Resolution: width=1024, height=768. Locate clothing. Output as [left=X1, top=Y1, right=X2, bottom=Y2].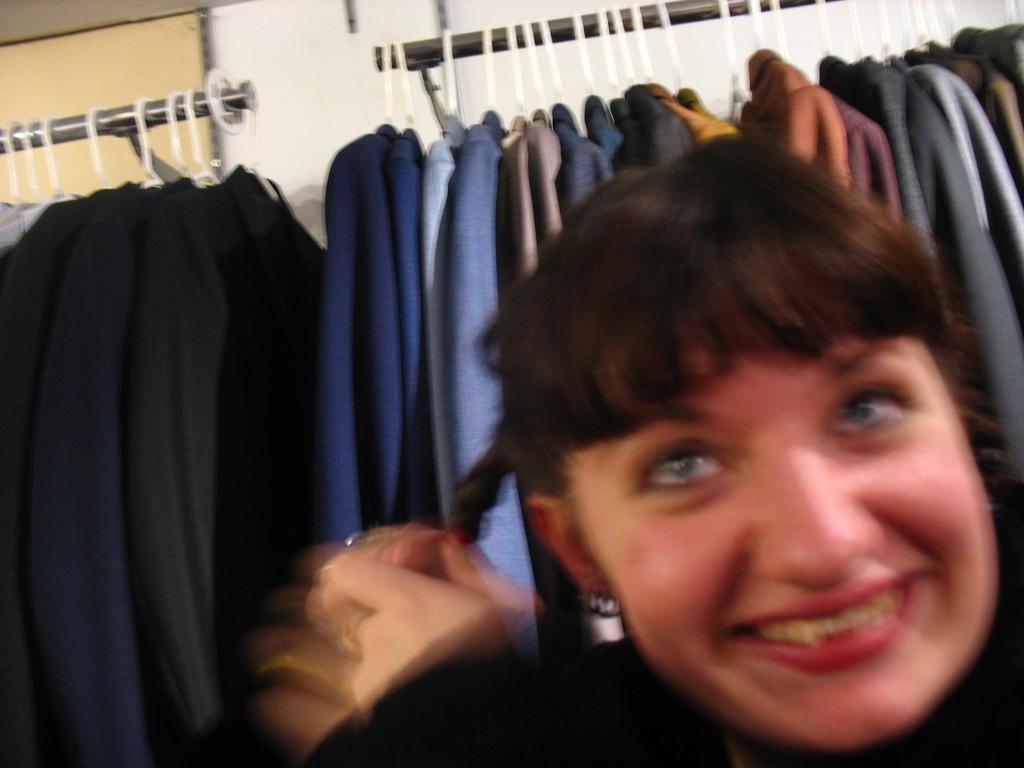
[left=612, top=84, right=701, bottom=189].
